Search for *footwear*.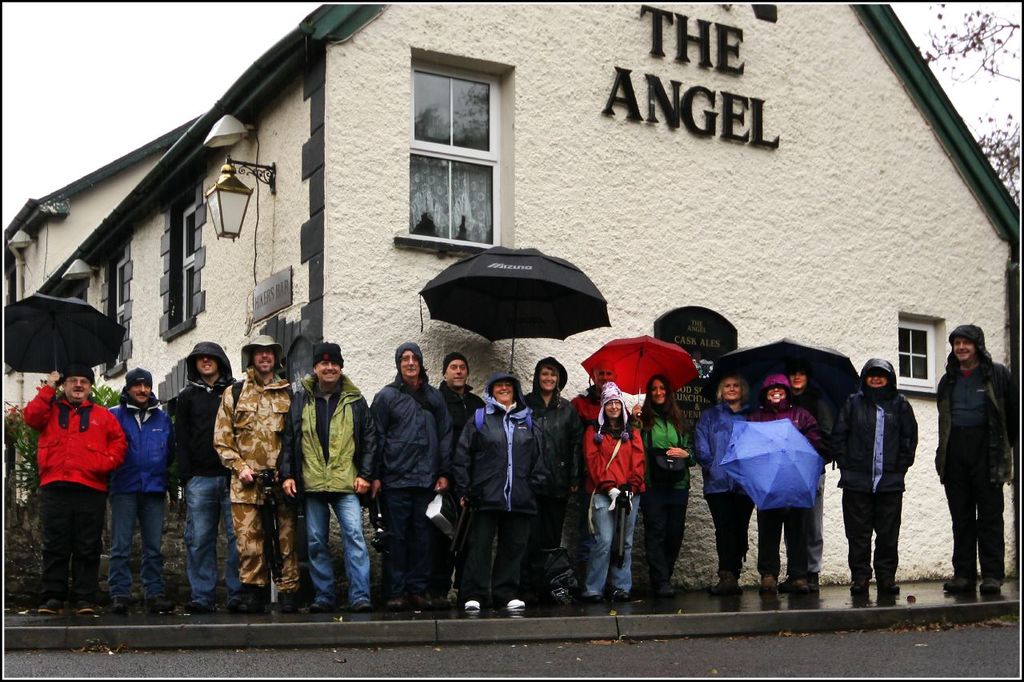
Found at 586 592 599 601.
